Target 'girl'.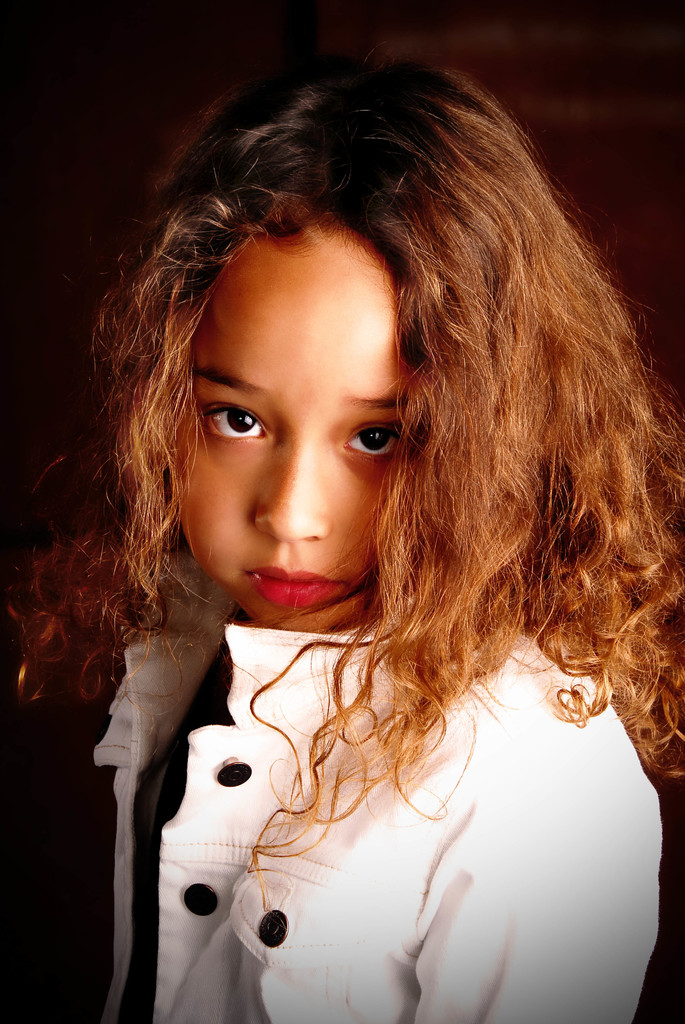
Target region: x1=0, y1=42, x2=684, y2=1023.
